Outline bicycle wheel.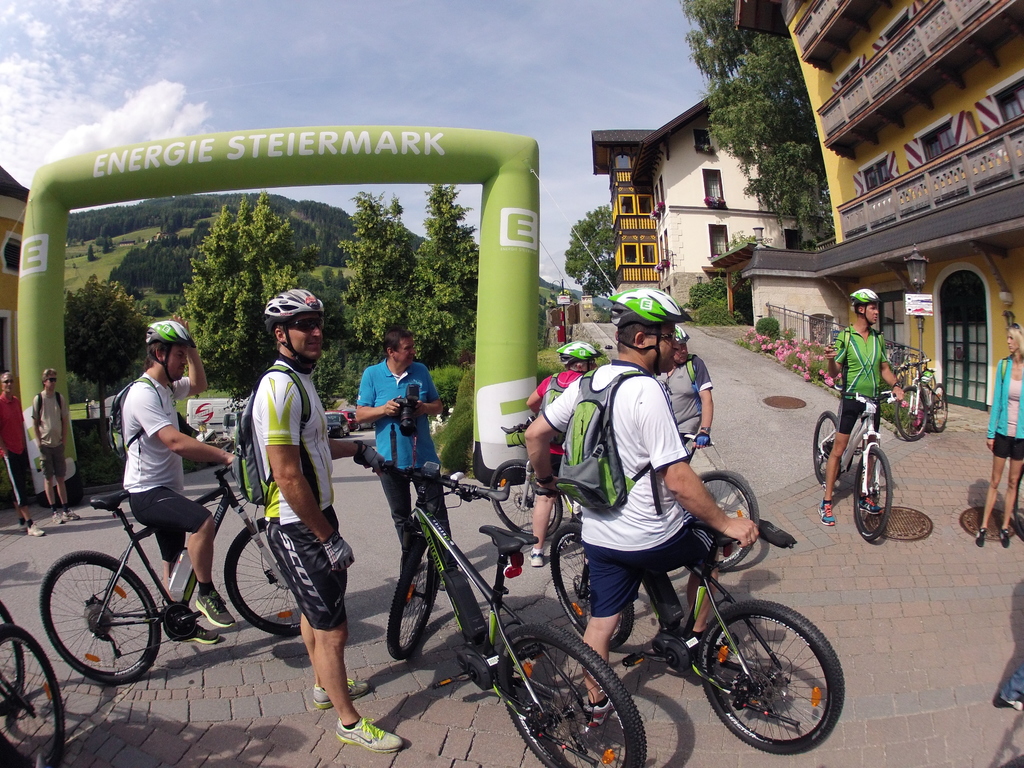
Outline: crop(893, 380, 932, 440).
